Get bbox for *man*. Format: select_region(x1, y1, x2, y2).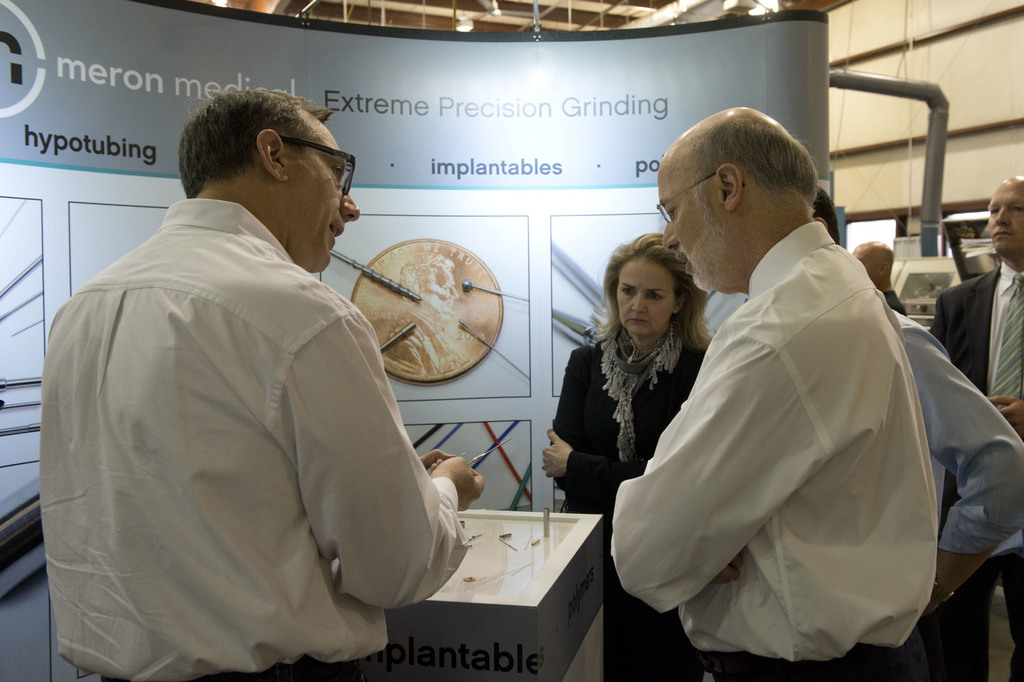
select_region(608, 107, 940, 681).
